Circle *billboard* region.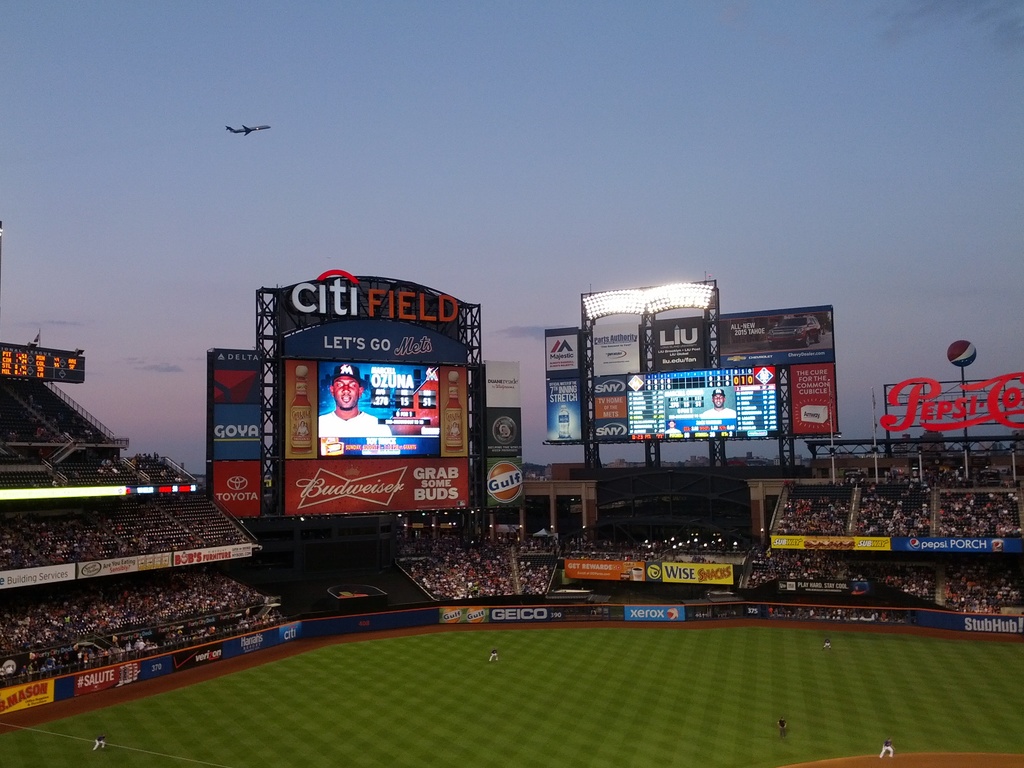
Region: {"x1": 278, "y1": 362, "x2": 468, "y2": 447}.
